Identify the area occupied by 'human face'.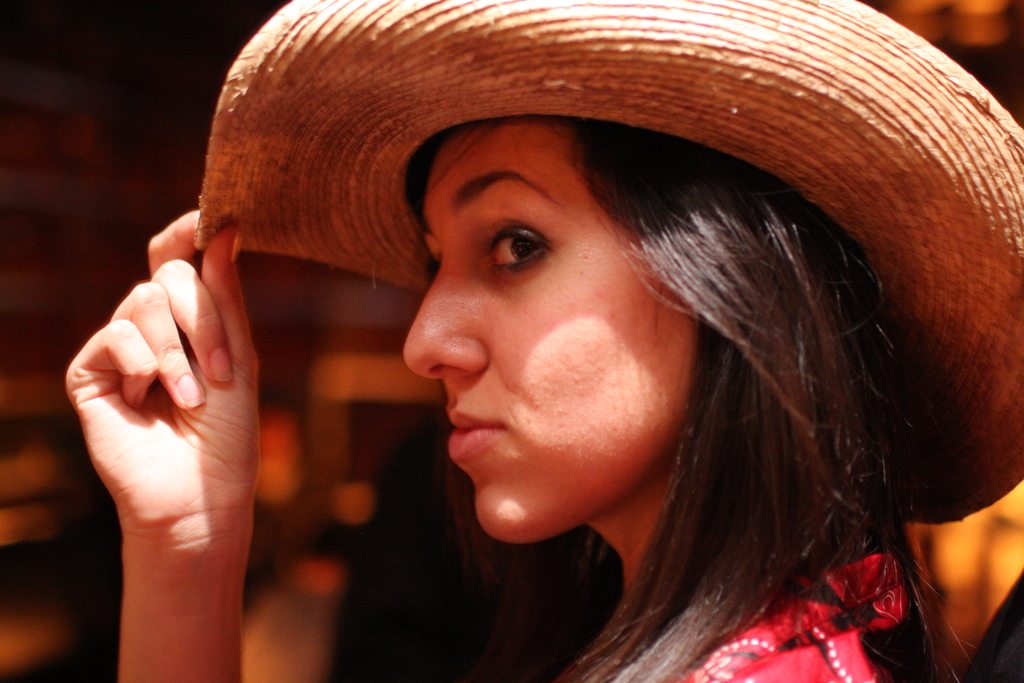
Area: <box>400,120,708,547</box>.
